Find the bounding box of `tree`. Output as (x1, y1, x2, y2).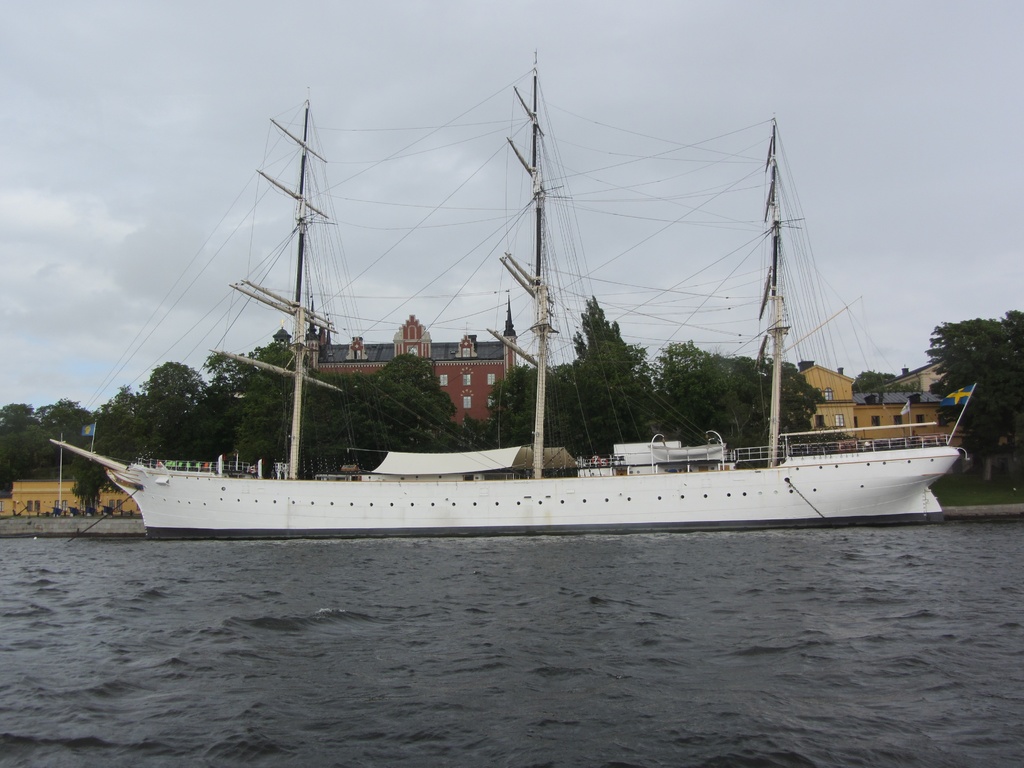
(645, 340, 818, 457).
